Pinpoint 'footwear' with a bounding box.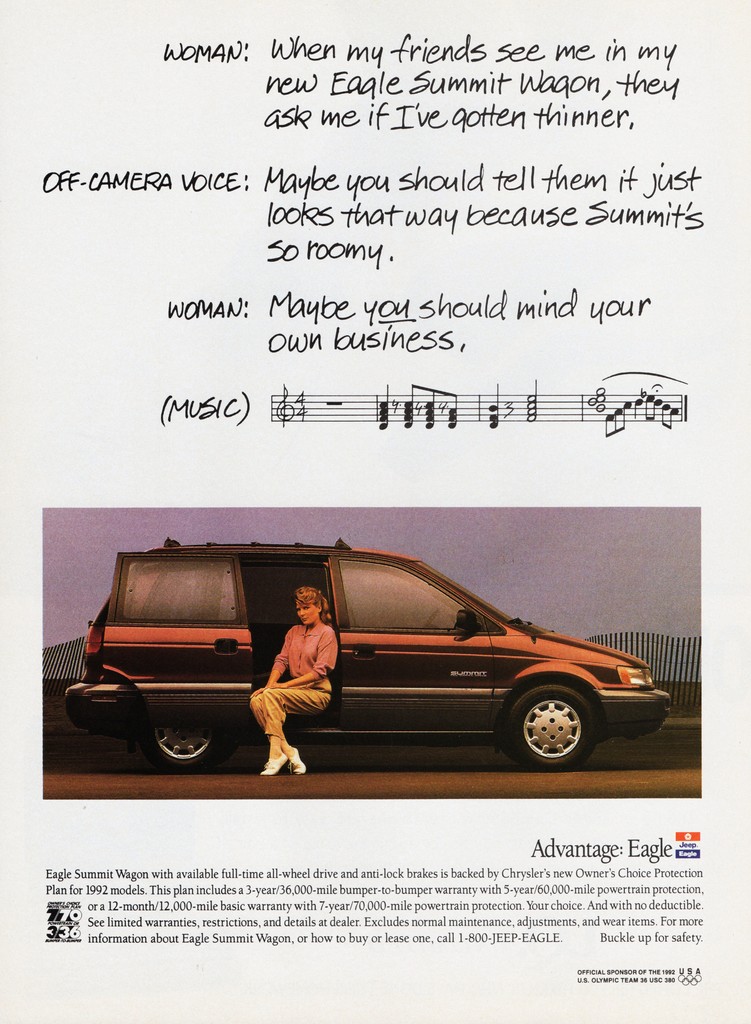
[x1=255, y1=753, x2=290, y2=780].
